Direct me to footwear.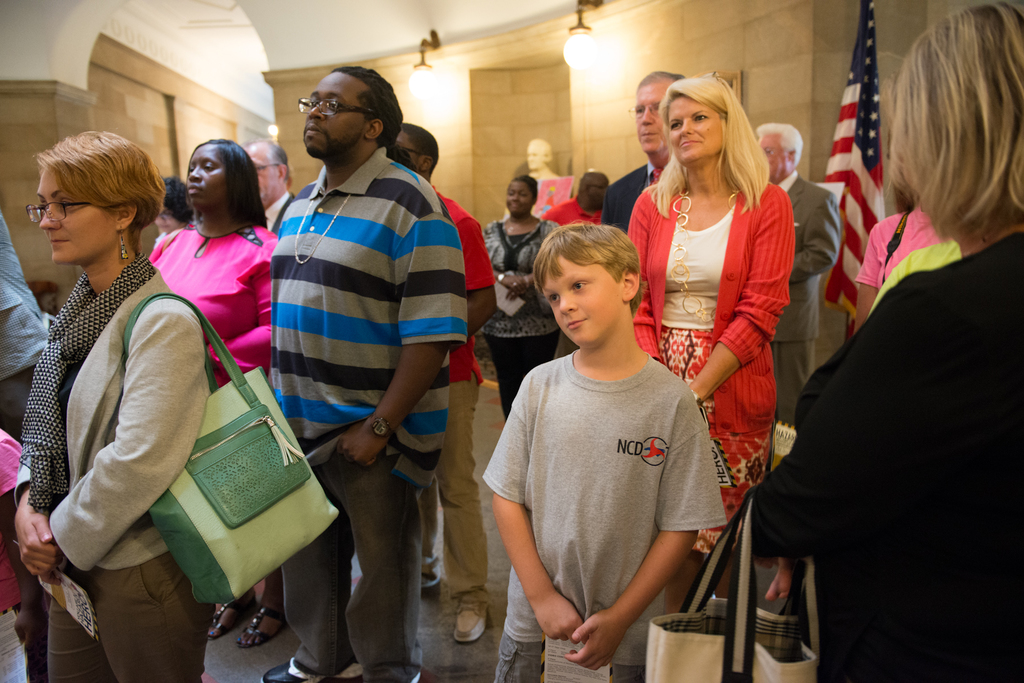
Direction: bbox(251, 649, 323, 682).
